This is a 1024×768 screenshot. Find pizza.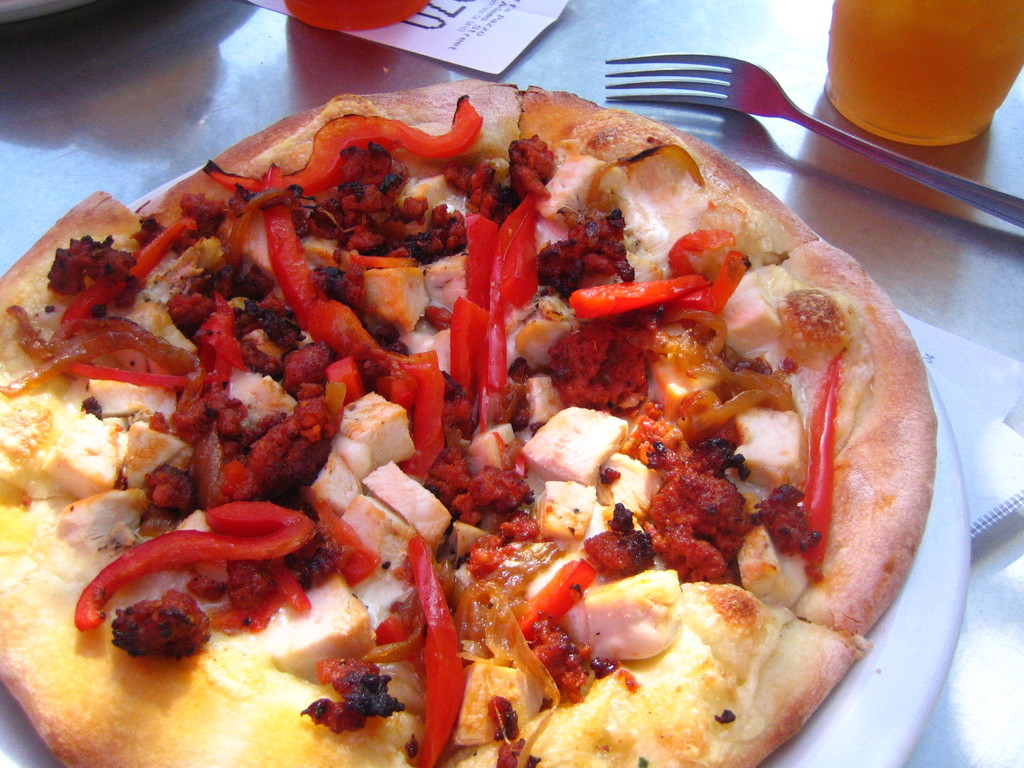
Bounding box: x1=0, y1=170, x2=346, y2=493.
